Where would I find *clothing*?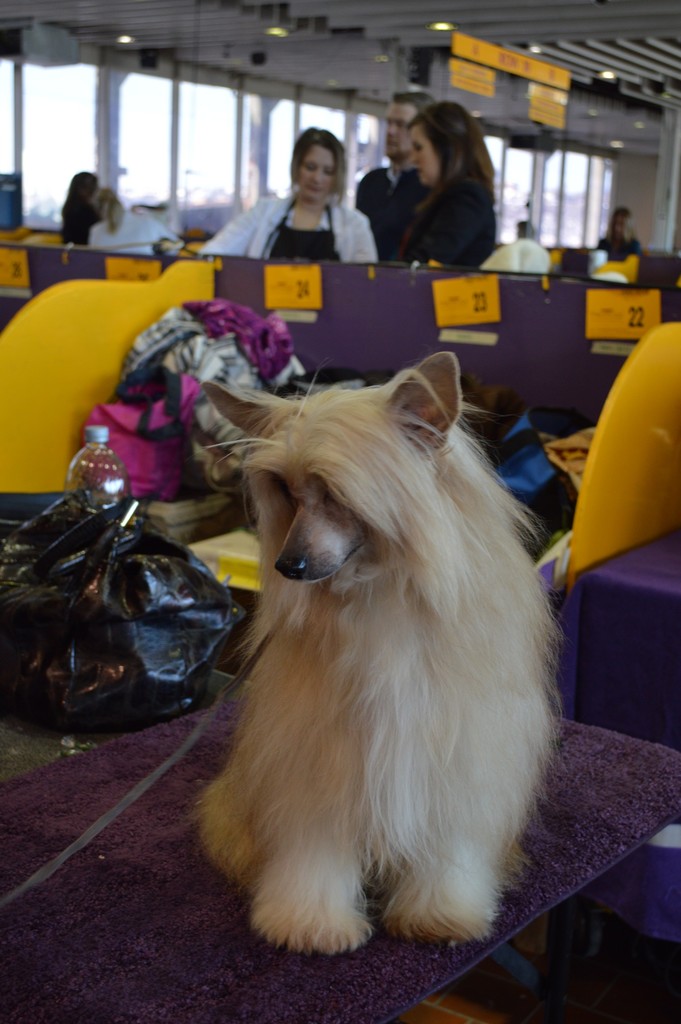
At <box>354,165,423,265</box>.
